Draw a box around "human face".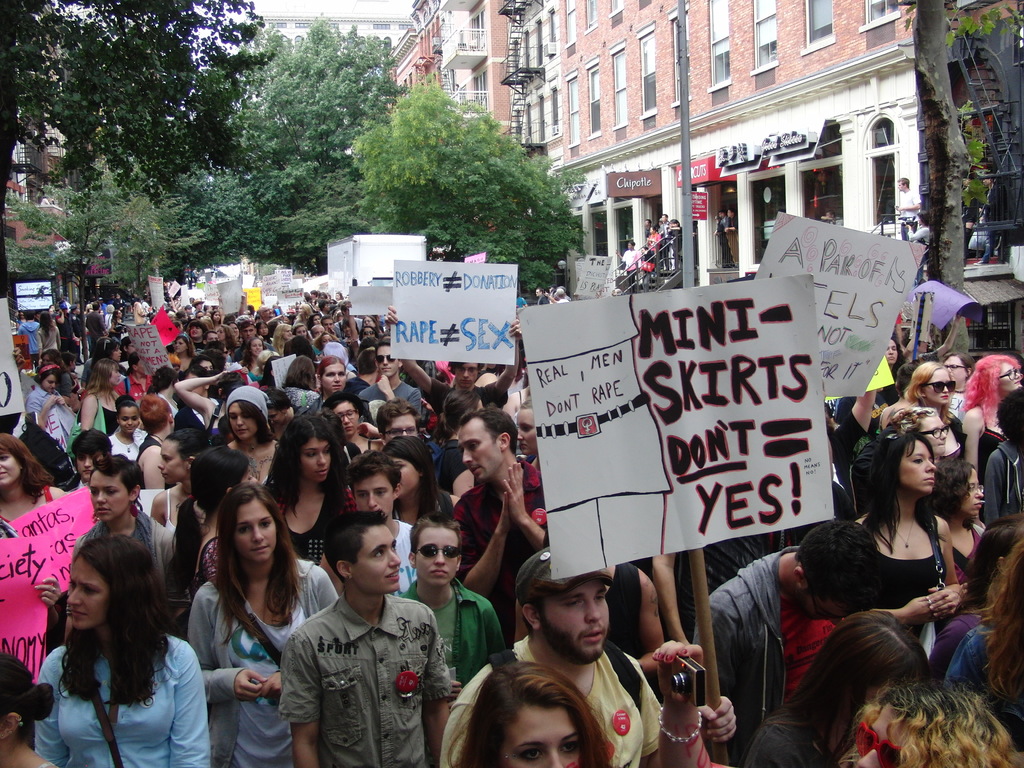
<box>323,364,349,396</box>.
